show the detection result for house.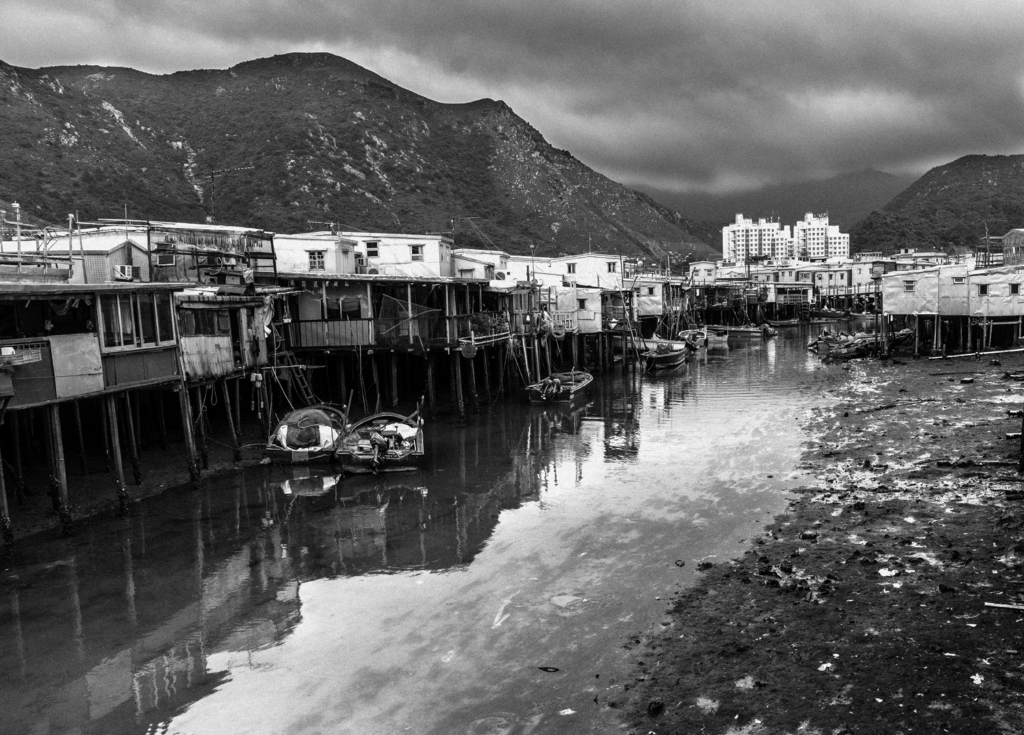
[792, 206, 847, 264].
